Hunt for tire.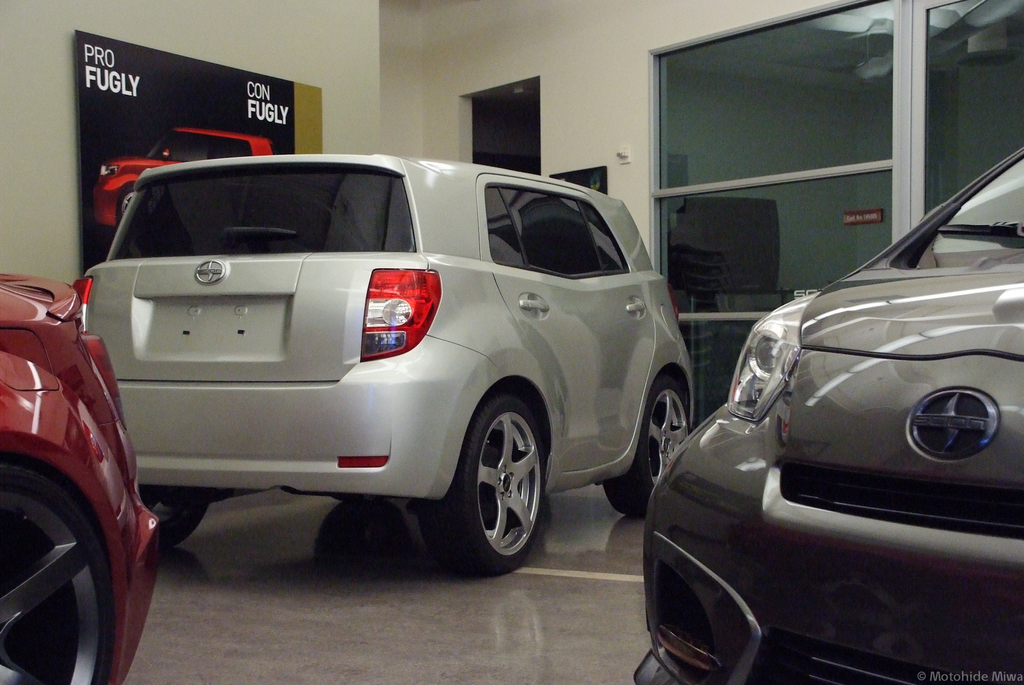
Hunted down at pyautogui.locateOnScreen(413, 389, 544, 575).
